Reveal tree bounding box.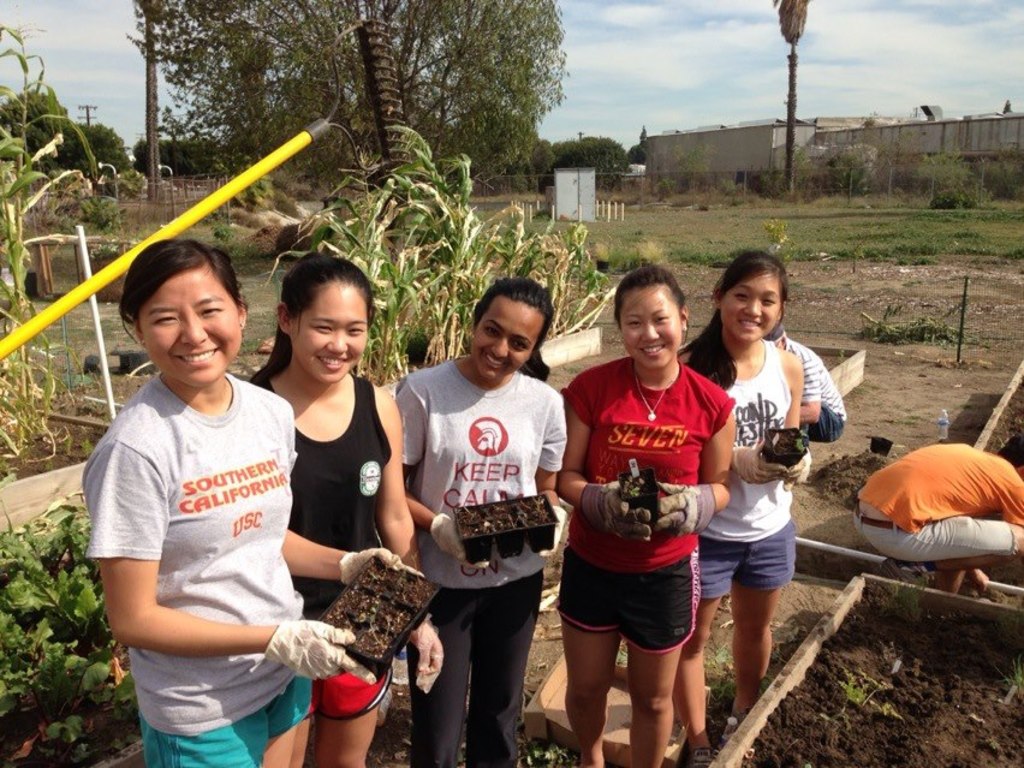
Revealed: crop(78, 123, 168, 198).
